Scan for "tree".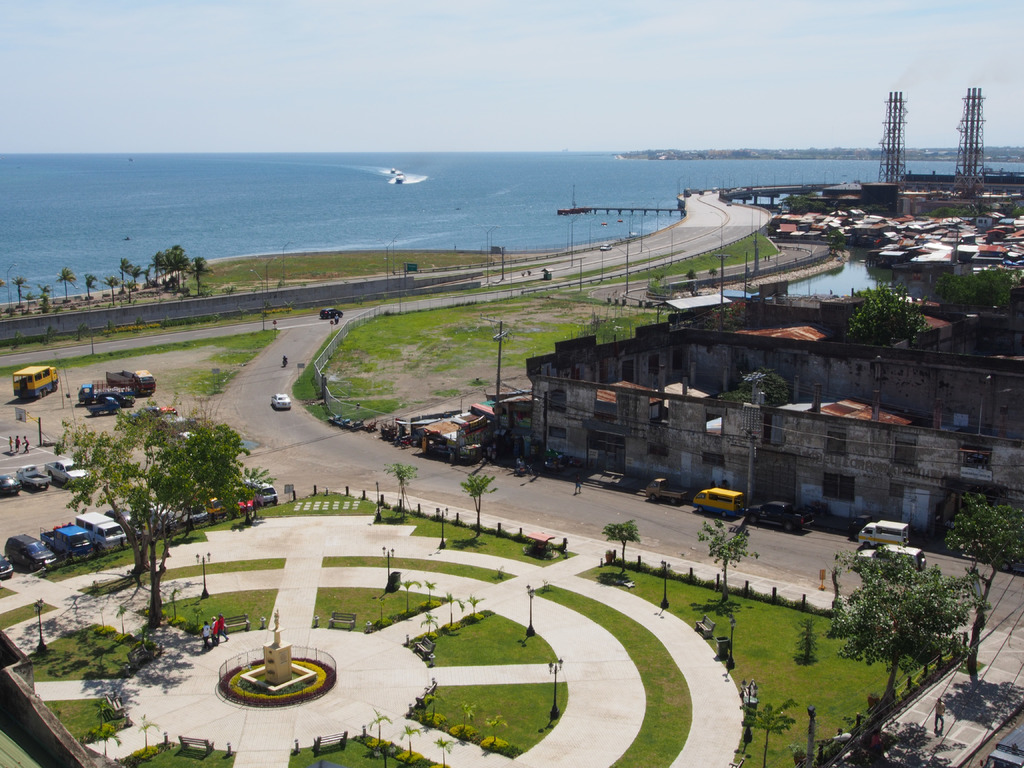
Scan result: x1=845, y1=279, x2=924, y2=346.
